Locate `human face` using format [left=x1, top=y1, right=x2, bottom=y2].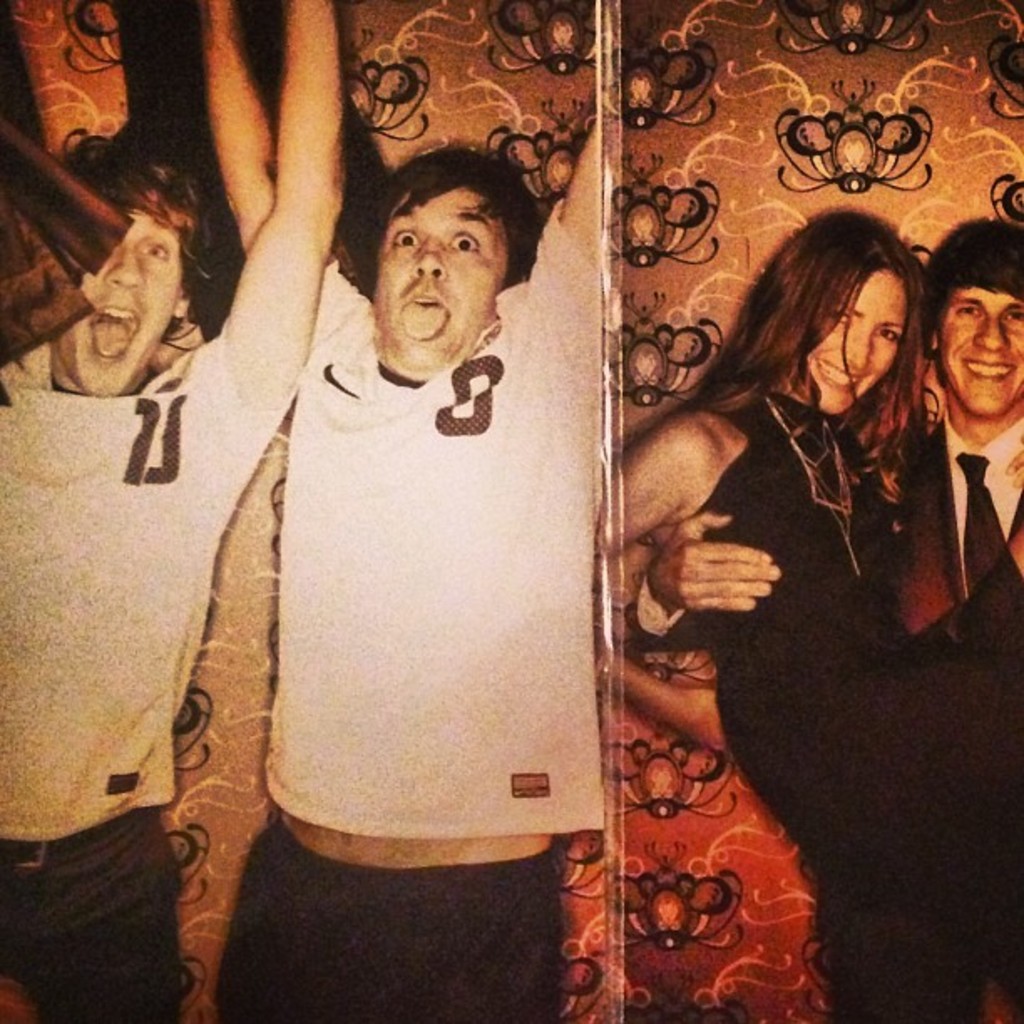
[left=800, top=266, right=905, bottom=417].
